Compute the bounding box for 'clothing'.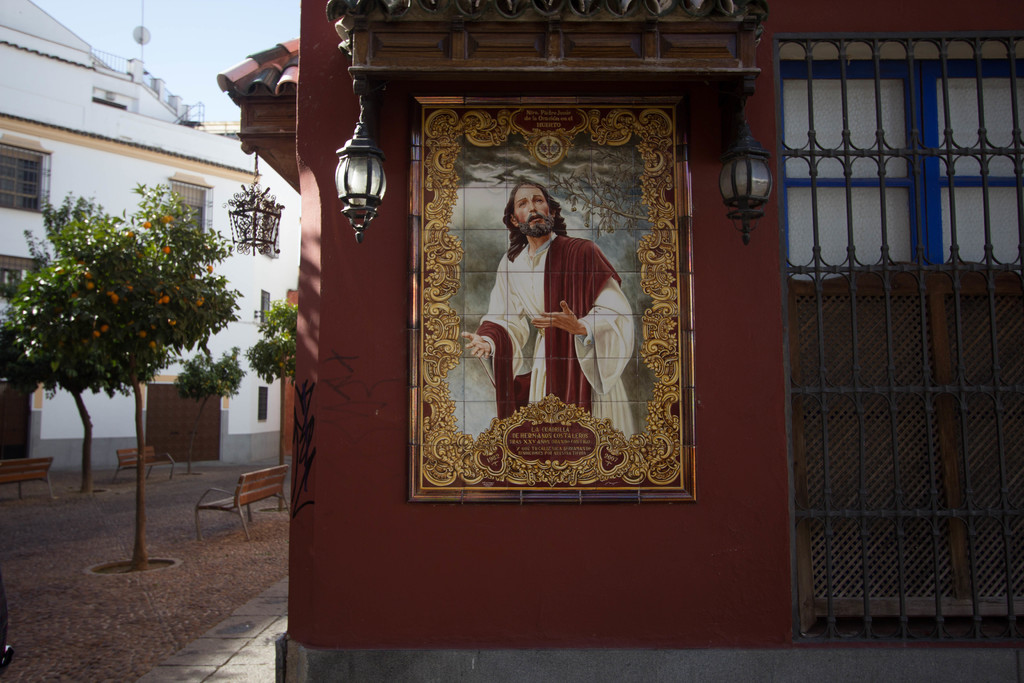
{"x1": 484, "y1": 204, "x2": 632, "y2": 433}.
